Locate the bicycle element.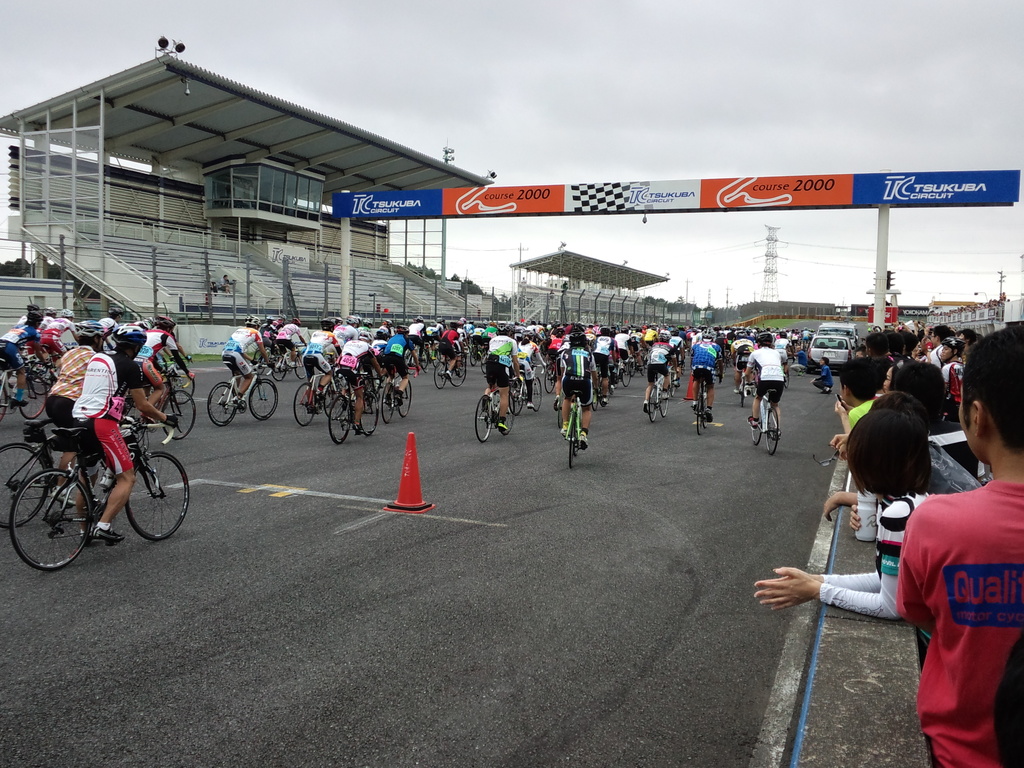
Element bbox: <bbox>695, 369, 708, 439</bbox>.
